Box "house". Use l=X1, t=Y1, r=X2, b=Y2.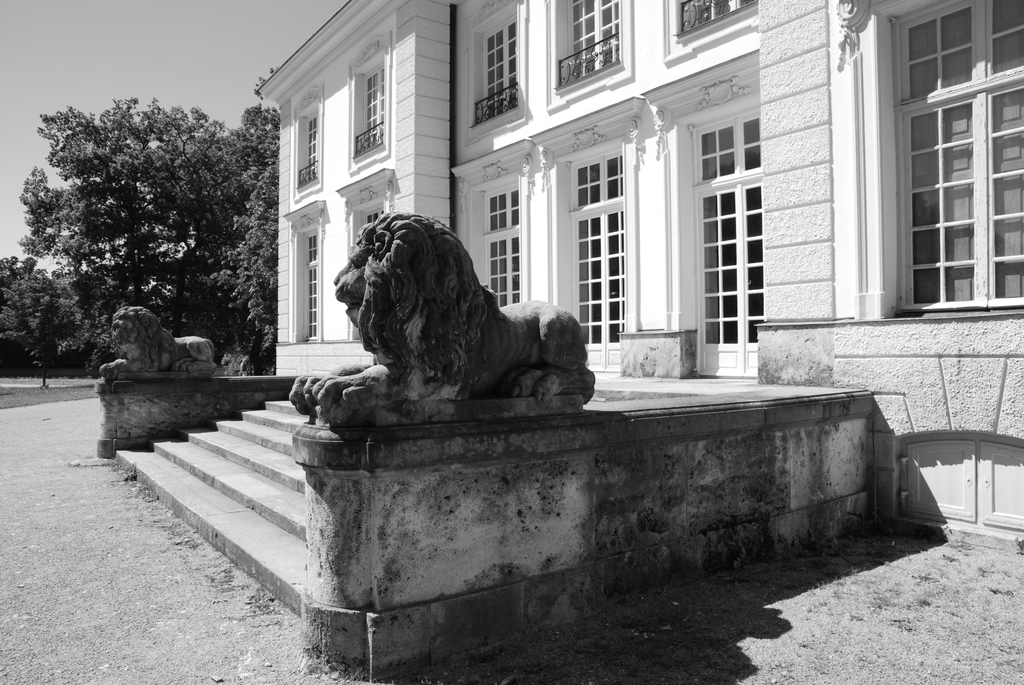
l=196, t=4, r=982, b=488.
